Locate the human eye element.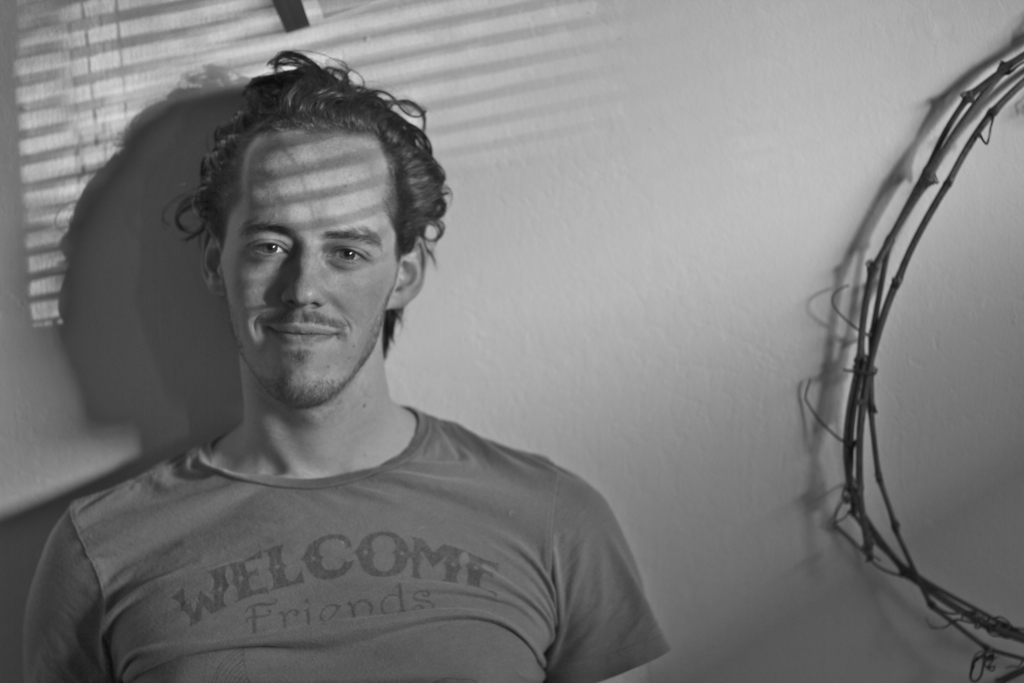
Element bbox: bbox=[327, 245, 371, 262].
